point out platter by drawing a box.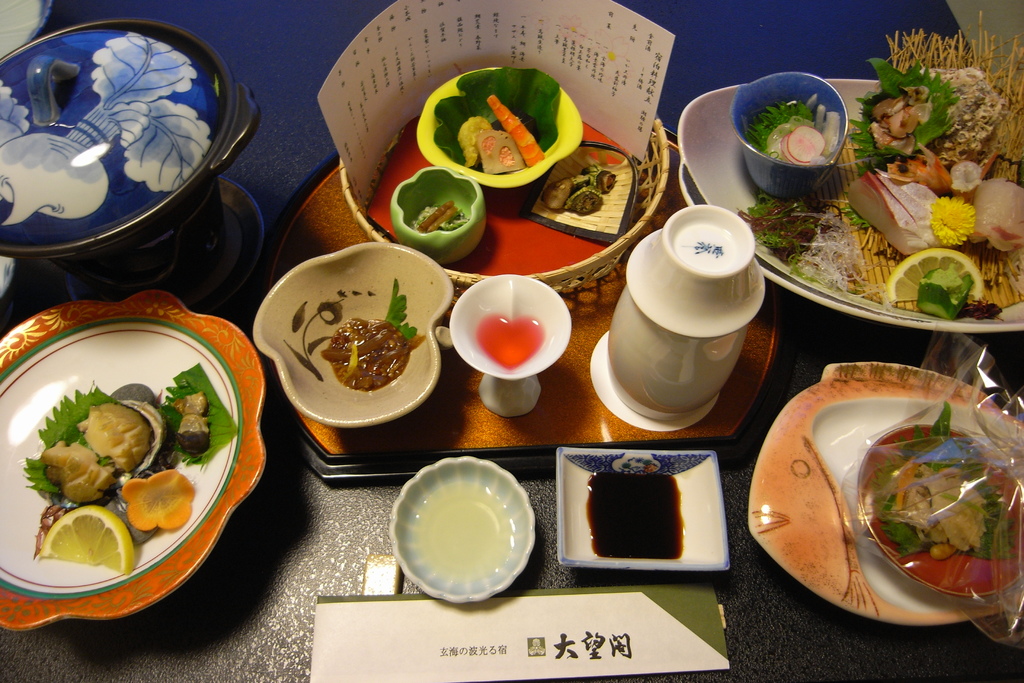
(748, 363, 1023, 625).
